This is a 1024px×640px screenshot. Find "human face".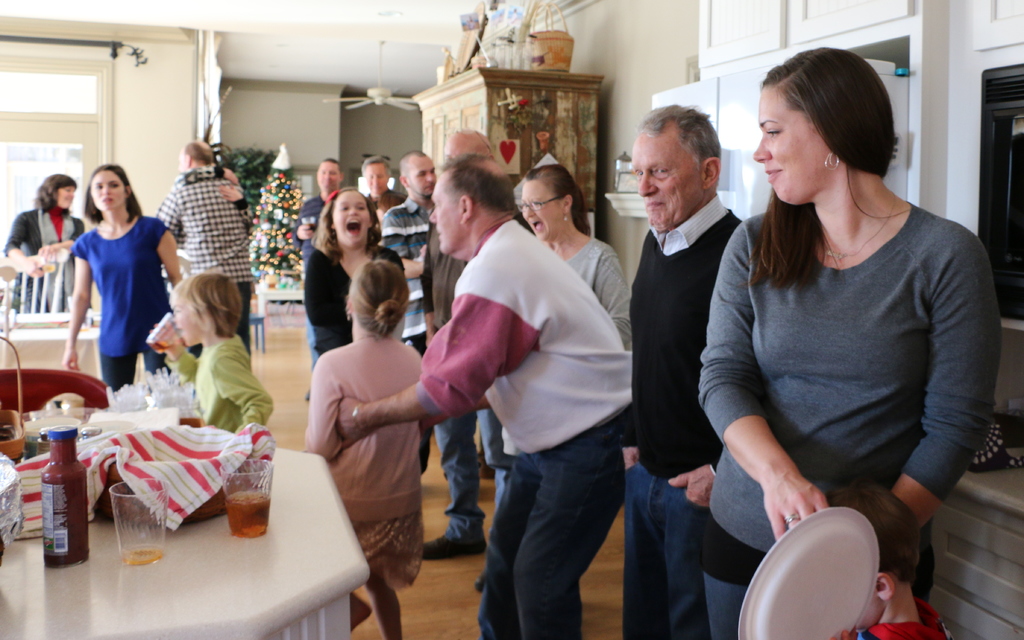
Bounding box: bbox(179, 151, 185, 171).
